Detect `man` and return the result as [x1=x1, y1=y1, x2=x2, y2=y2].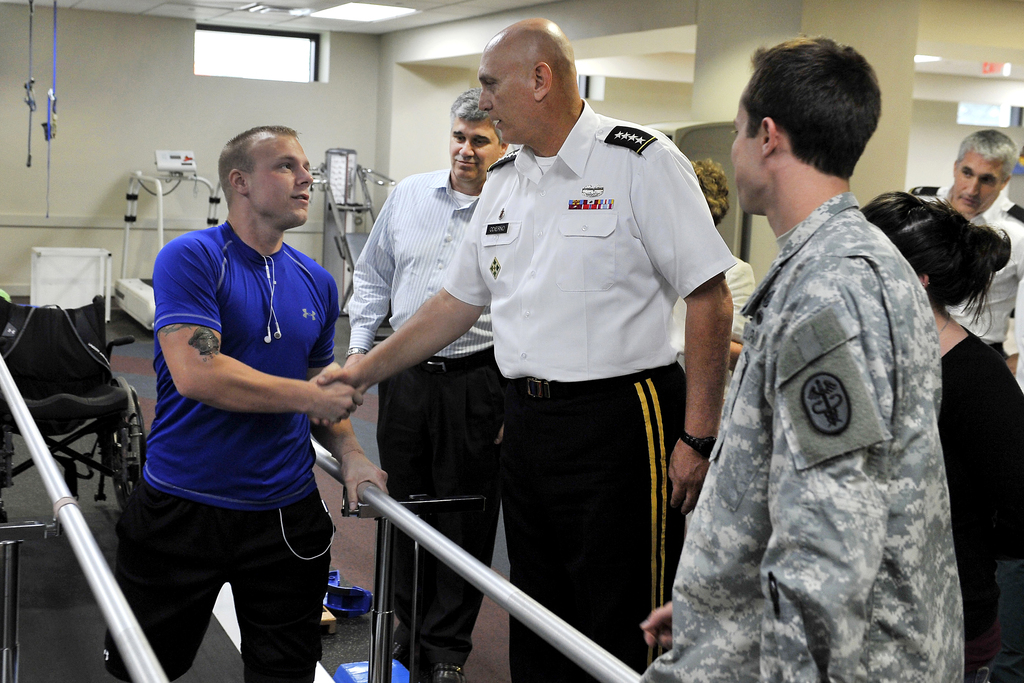
[x1=317, y1=12, x2=745, y2=682].
